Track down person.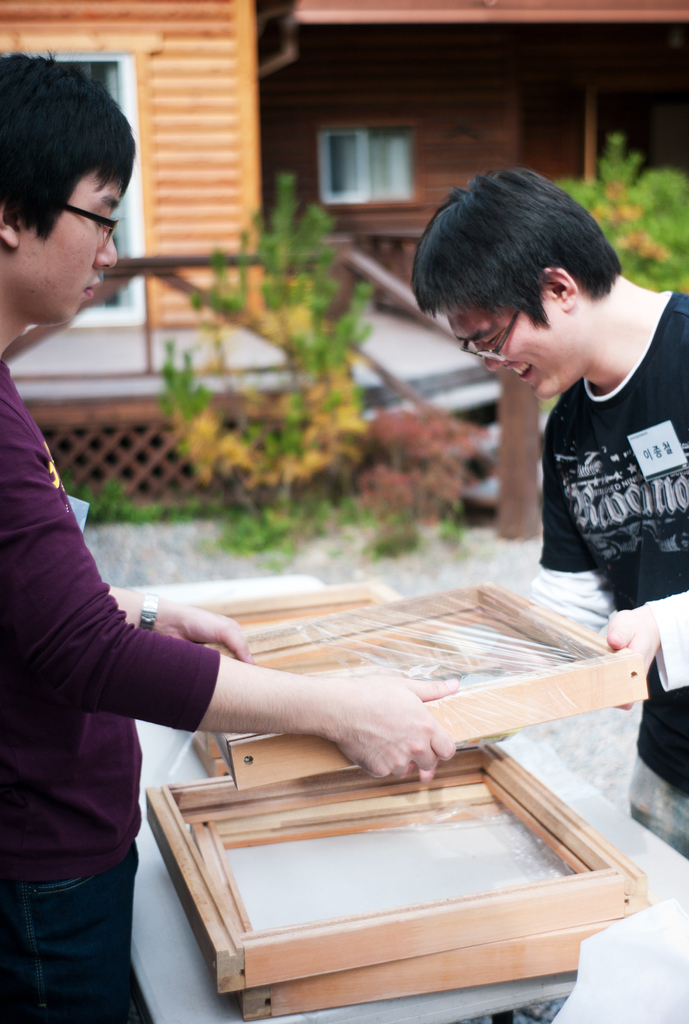
Tracked to <box>0,50,459,1023</box>.
